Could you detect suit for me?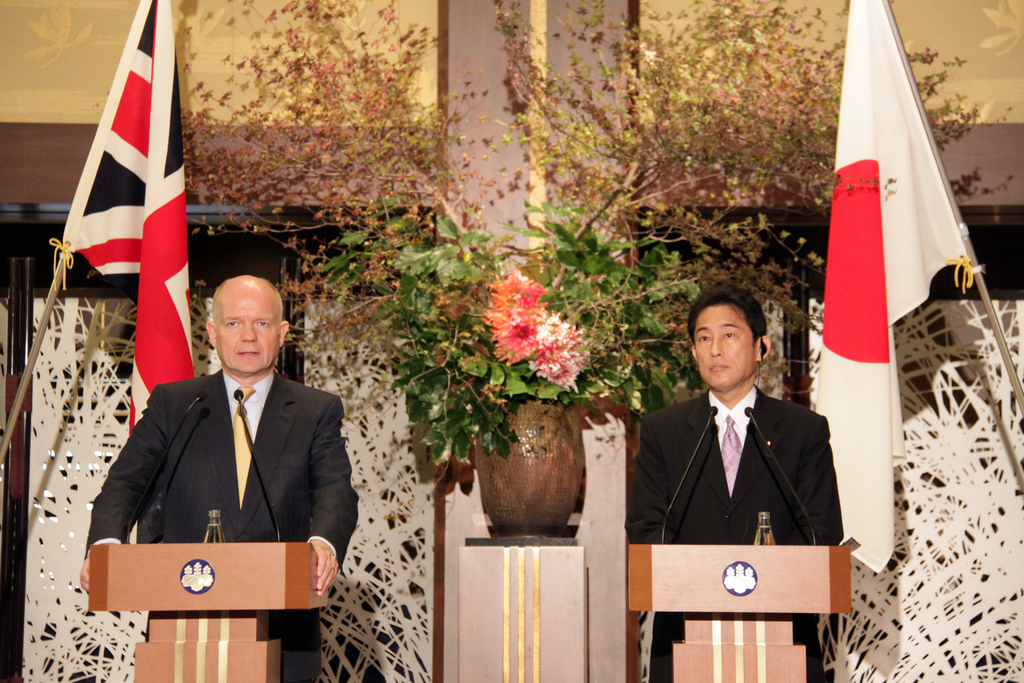
Detection result: box(63, 329, 362, 650).
